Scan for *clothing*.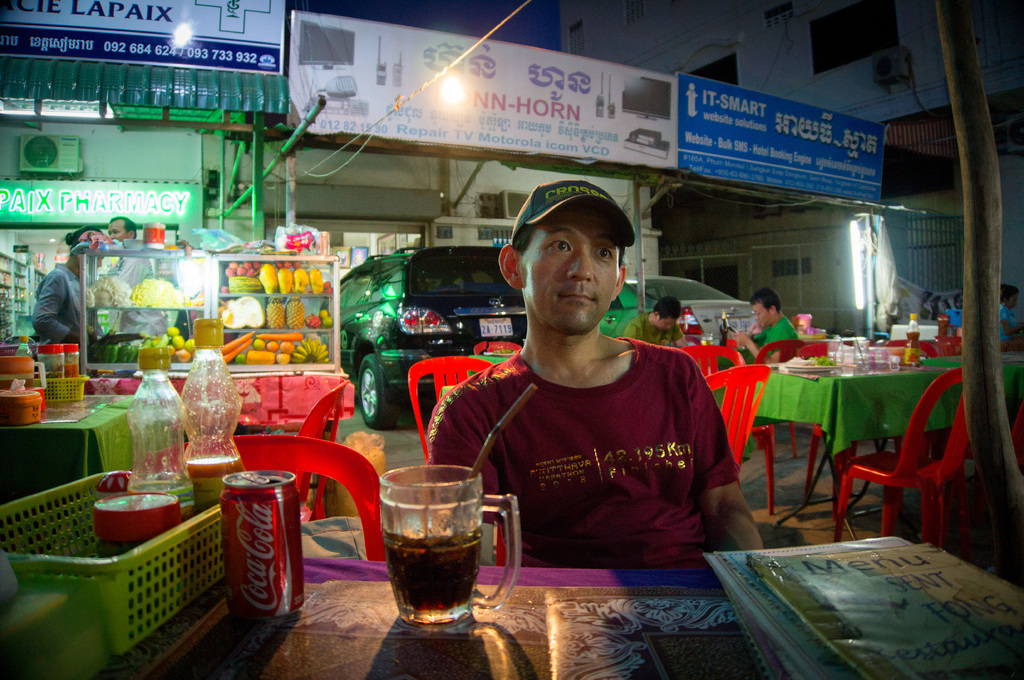
Scan result: rect(446, 304, 740, 594).
